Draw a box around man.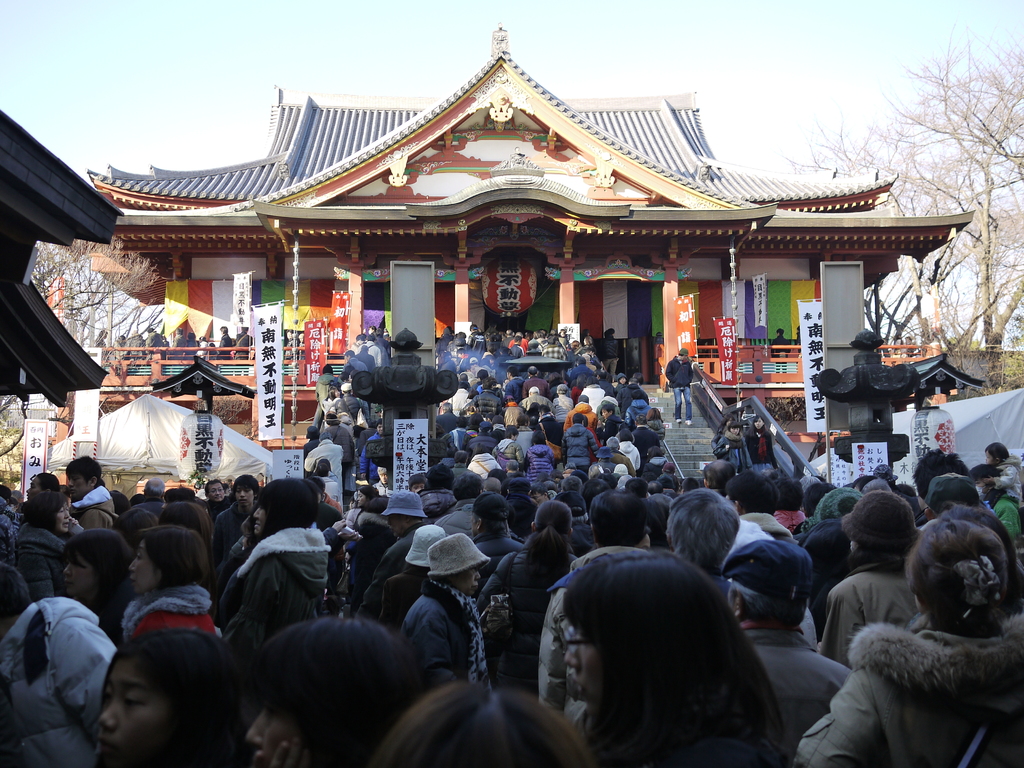
[left=341, top=348, right=369, bottom=371].
